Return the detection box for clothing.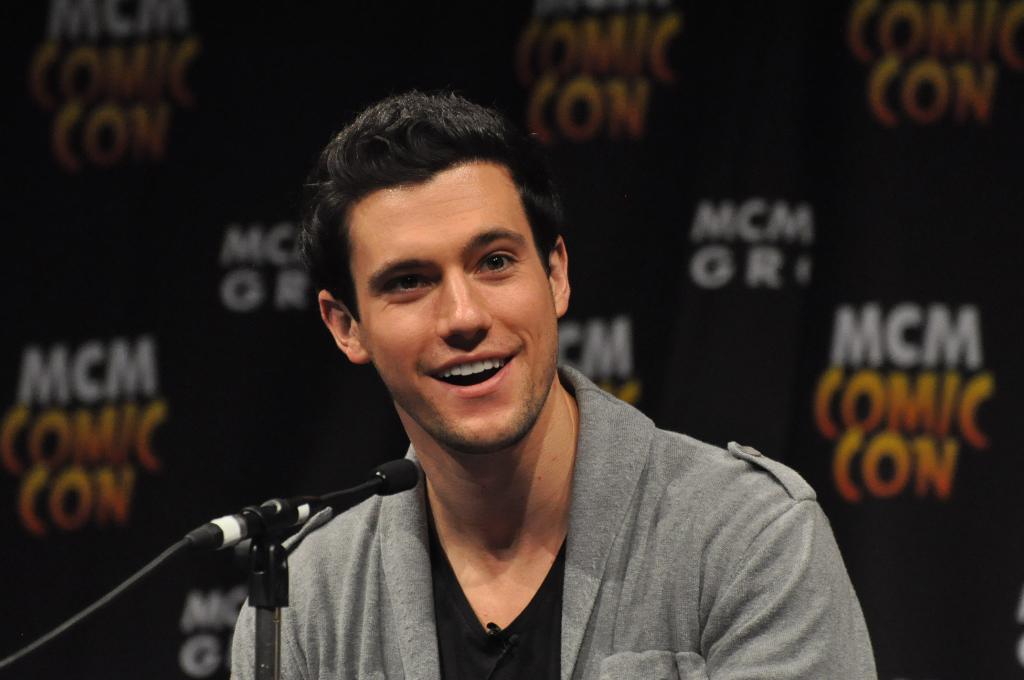
<bbox>235, 393, 894, 678</bbox>.
